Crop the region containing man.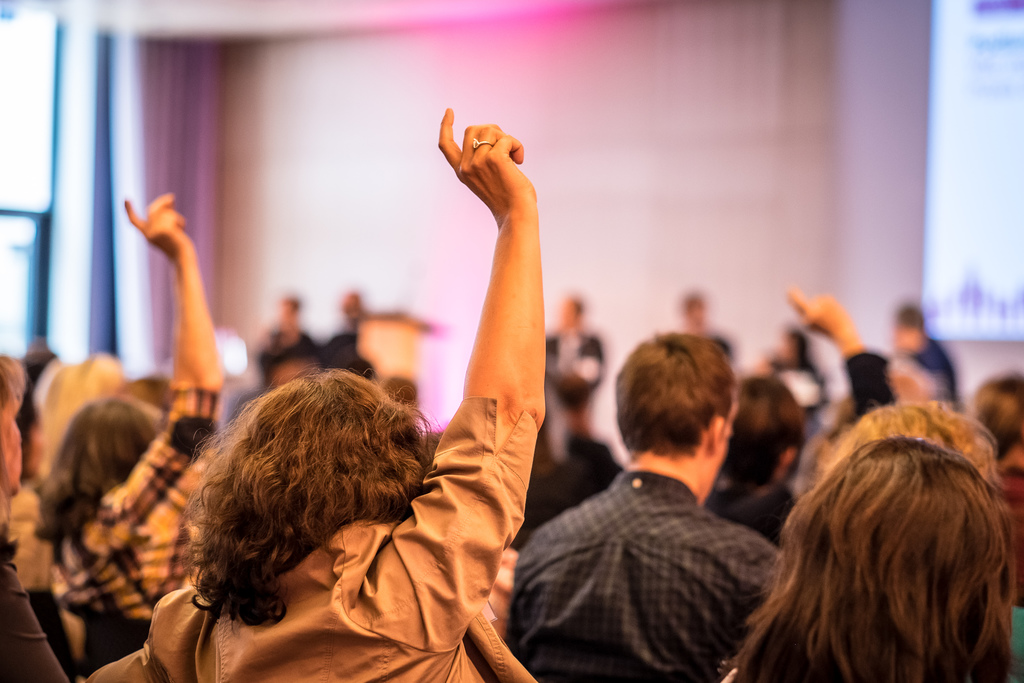
Crop region: (left=498, top=323, right=803, bottom=682).
